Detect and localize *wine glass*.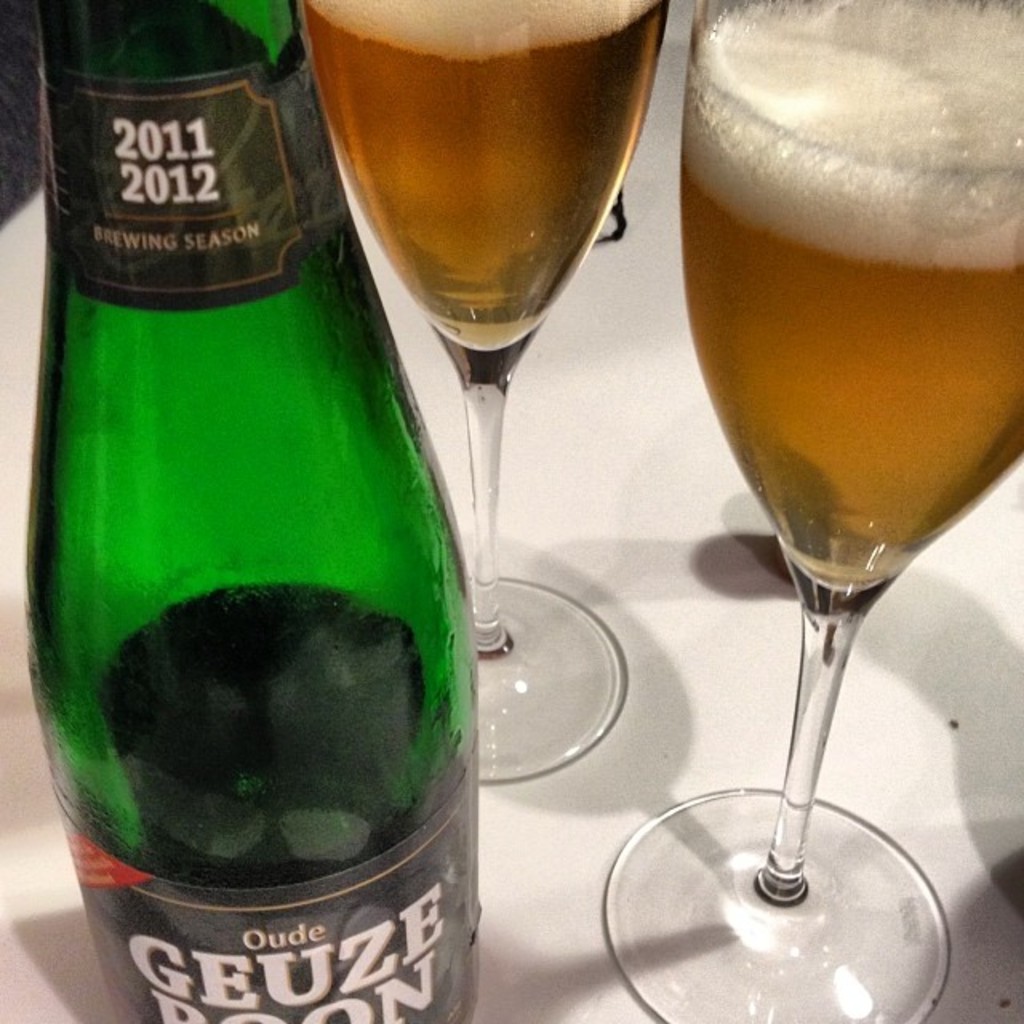
Localized at left=602, top=0, right=1022, bottom=1022.
